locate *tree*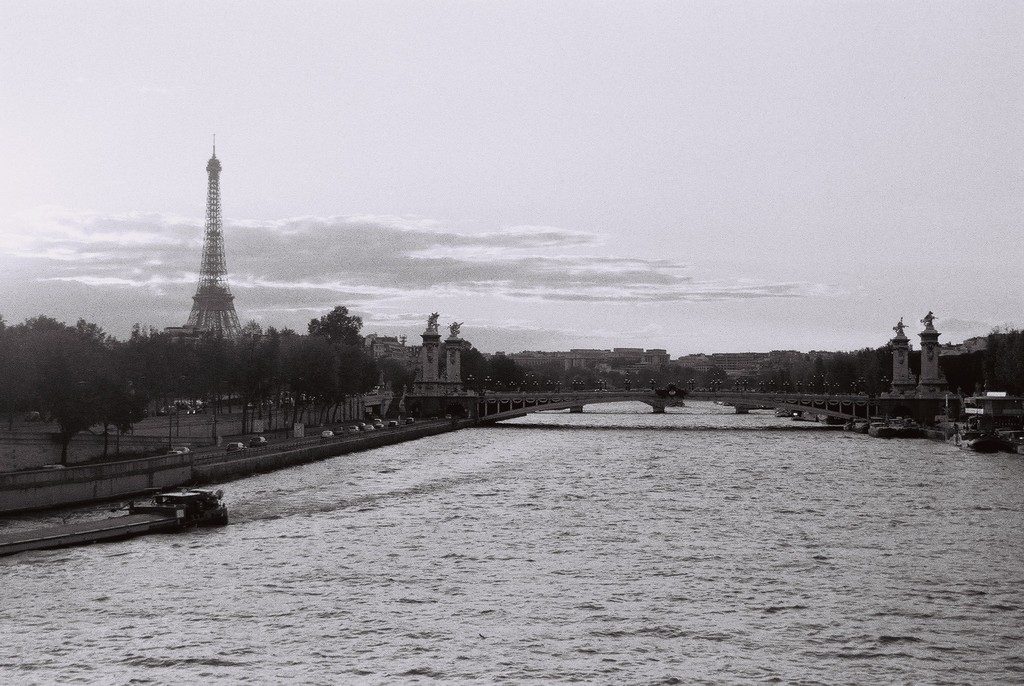
BBox(8, 292, 154, 452)
